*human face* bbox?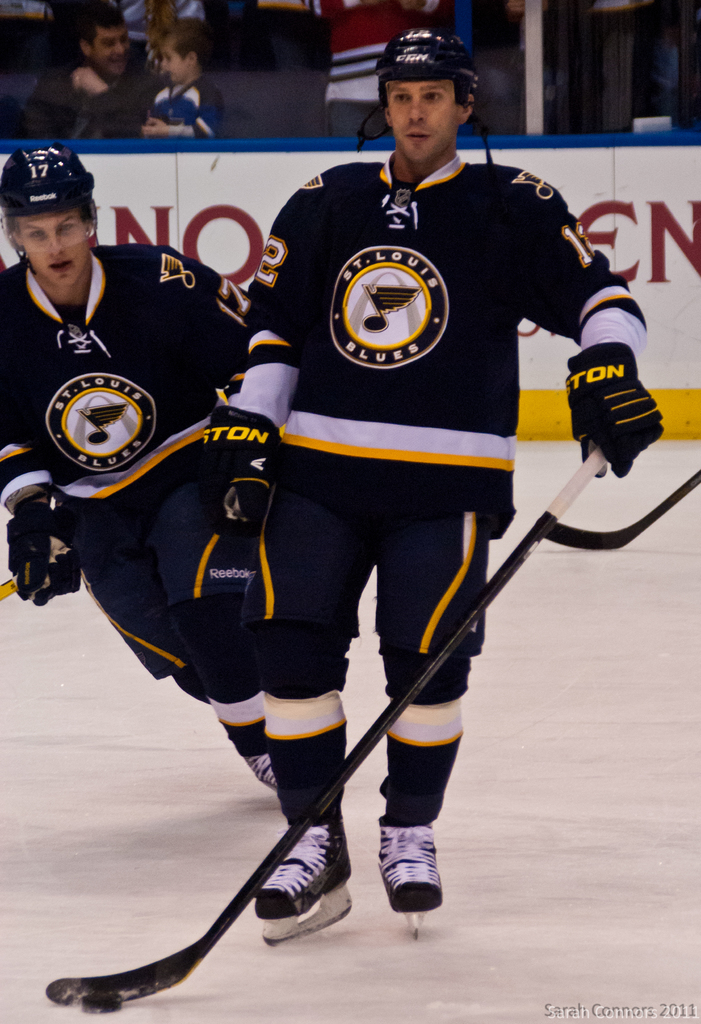
box(19, 214, 90, 280)
